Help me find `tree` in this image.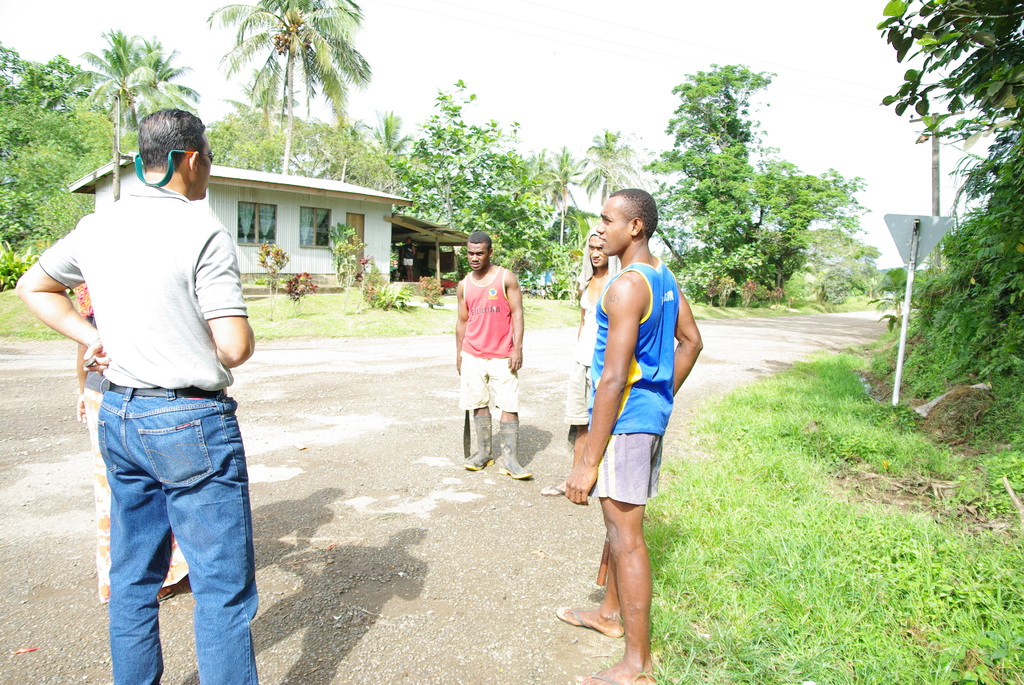
Found it: rect(378, 81, 593, 261).
